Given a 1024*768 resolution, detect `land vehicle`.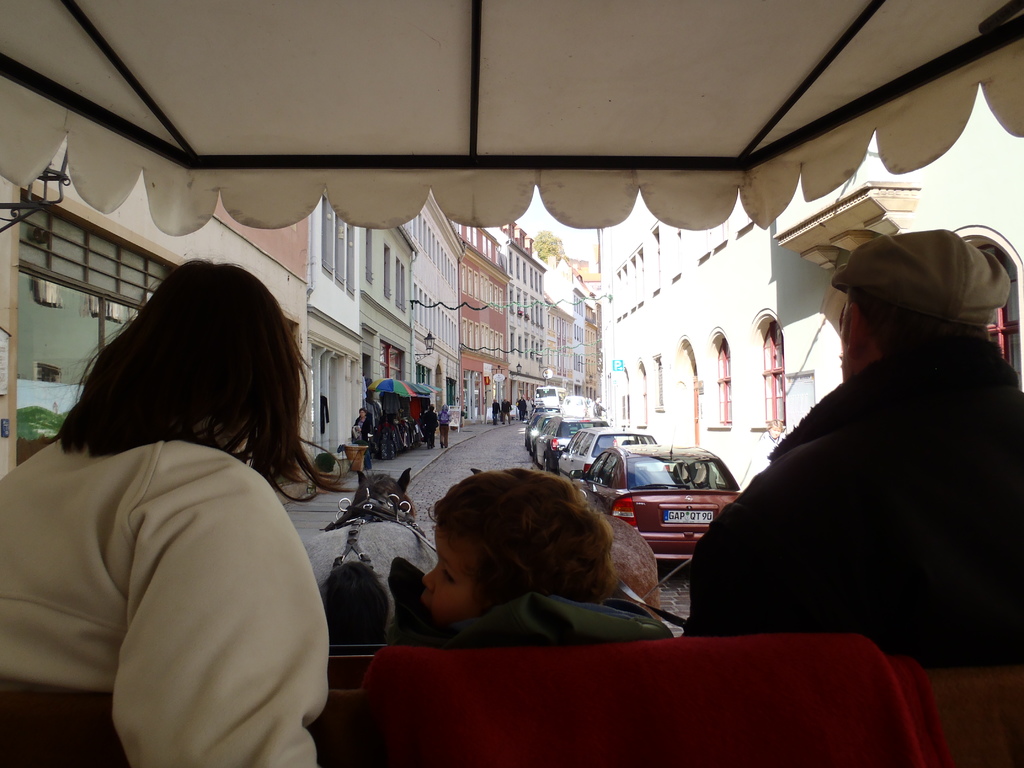
locate(584, 397, 595, 411).
